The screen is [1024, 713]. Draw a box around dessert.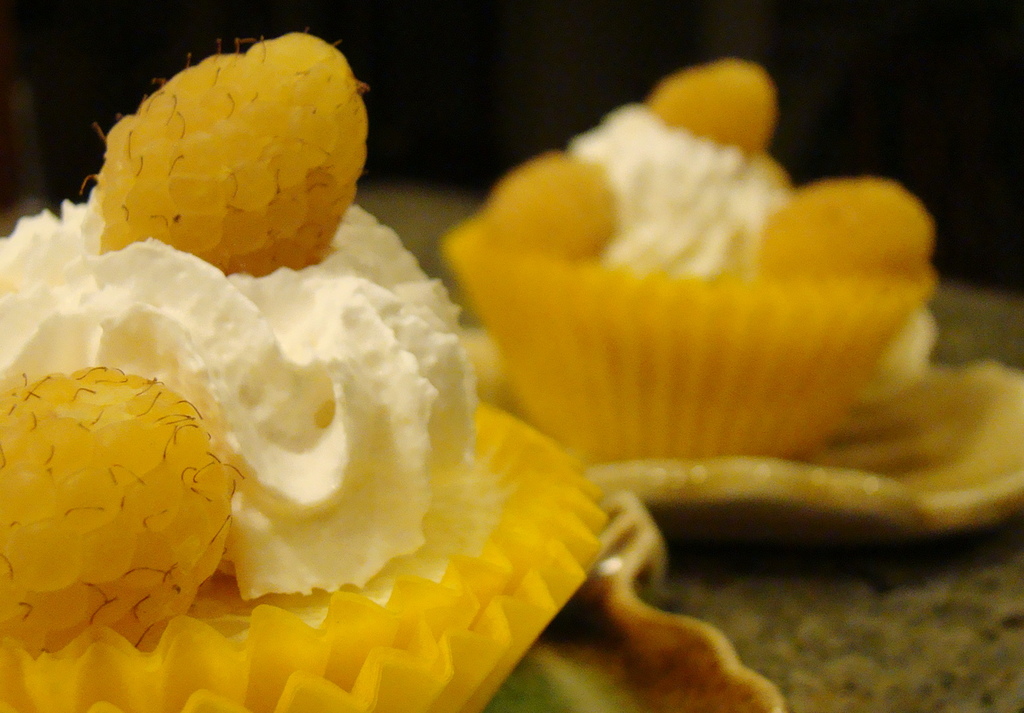
region(43, 94, 603, 696).
